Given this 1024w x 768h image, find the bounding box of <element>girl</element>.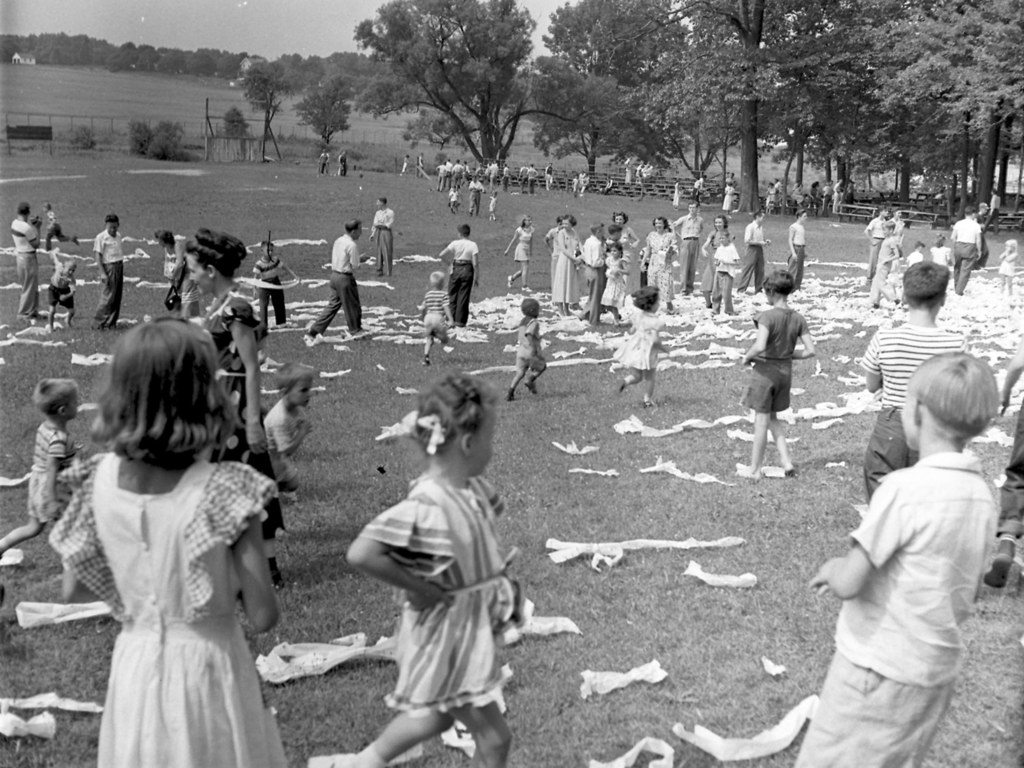
636/204/683/309.
